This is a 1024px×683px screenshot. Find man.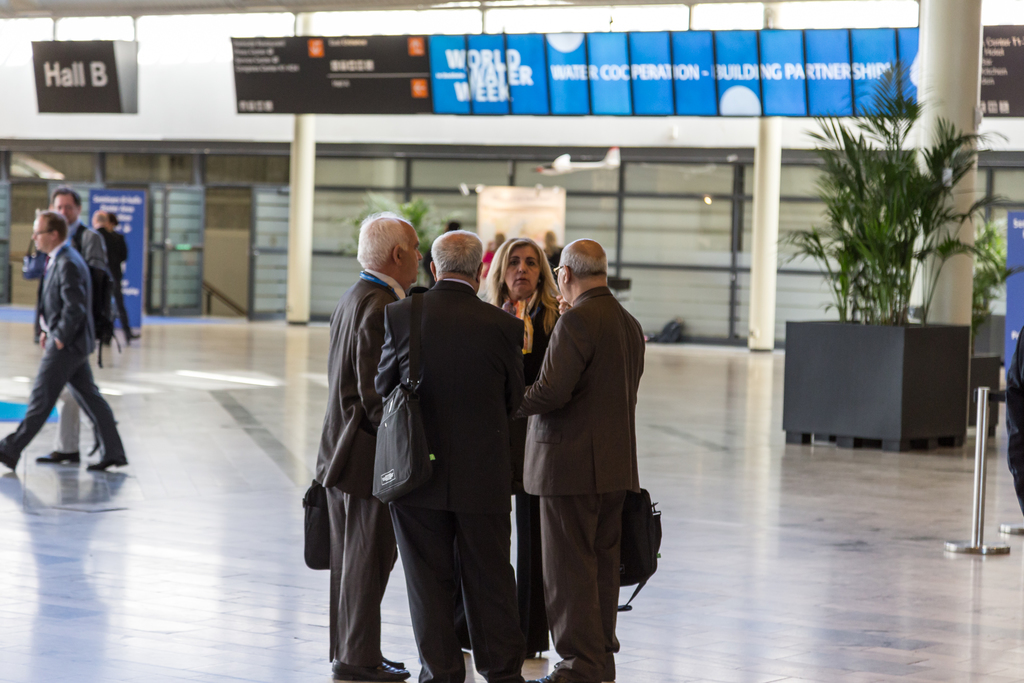
Bounding box: <box>524,227,651,680</box>.
